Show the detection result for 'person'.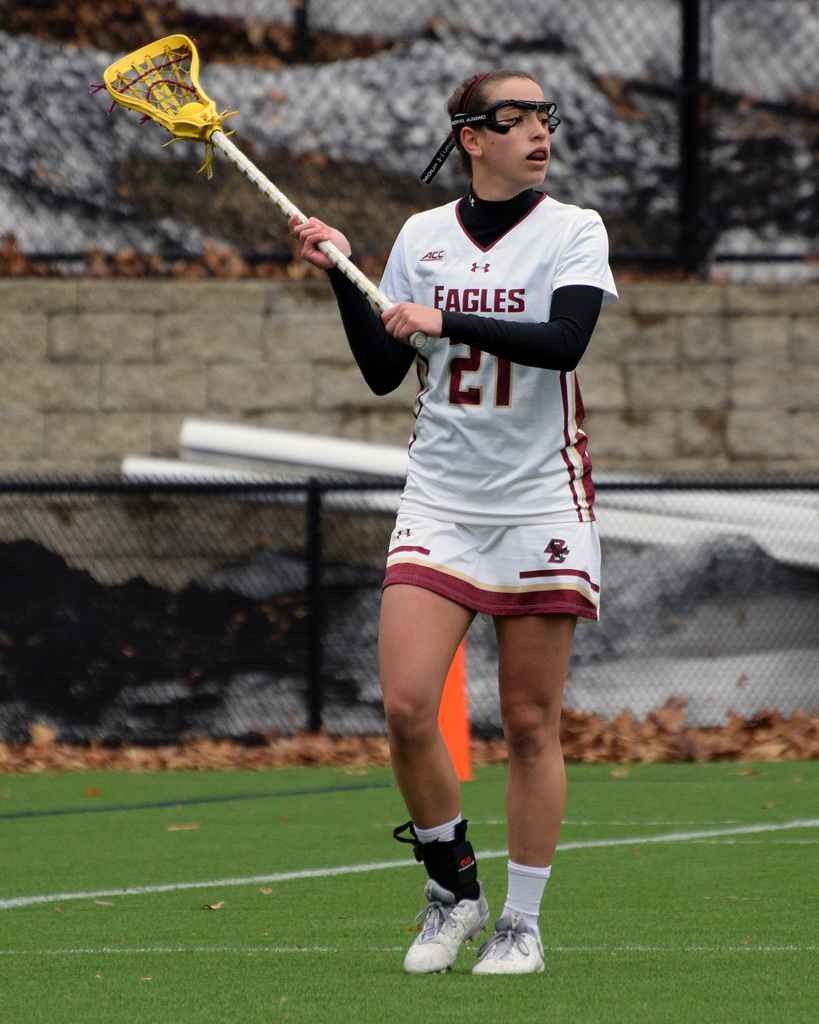
x1=288, y1=71, x2=620, y2=975.
